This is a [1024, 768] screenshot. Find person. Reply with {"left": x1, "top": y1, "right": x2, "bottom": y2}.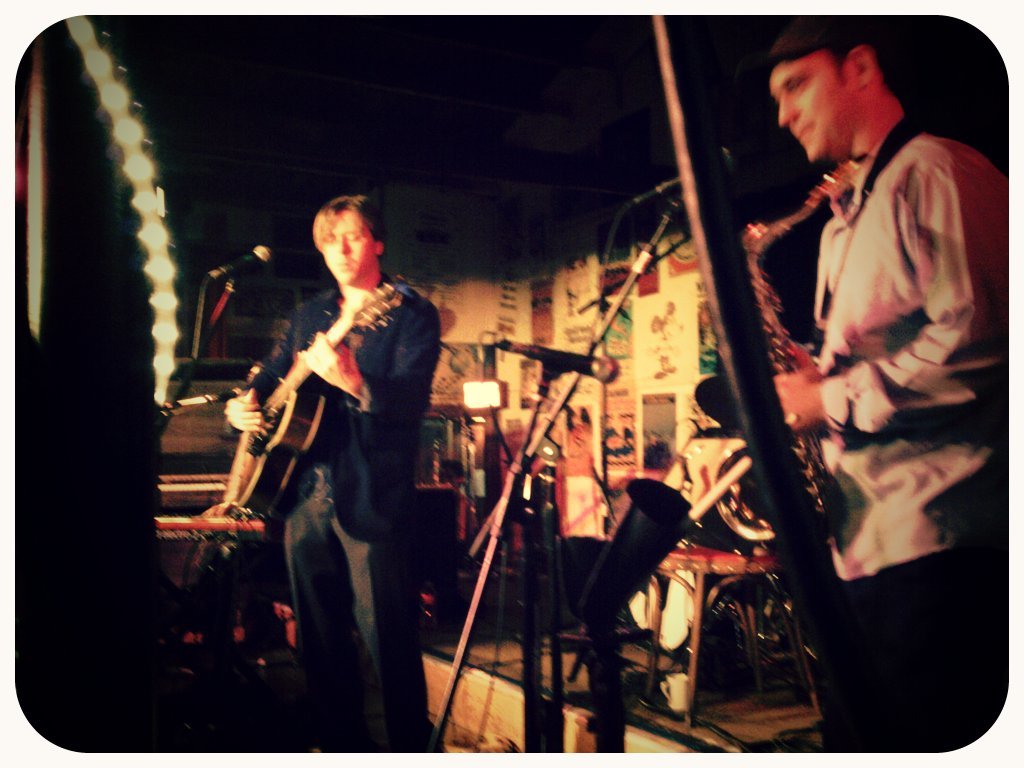
{"left": 742, "top": 18, "right": 981, "bottom": 741}.
